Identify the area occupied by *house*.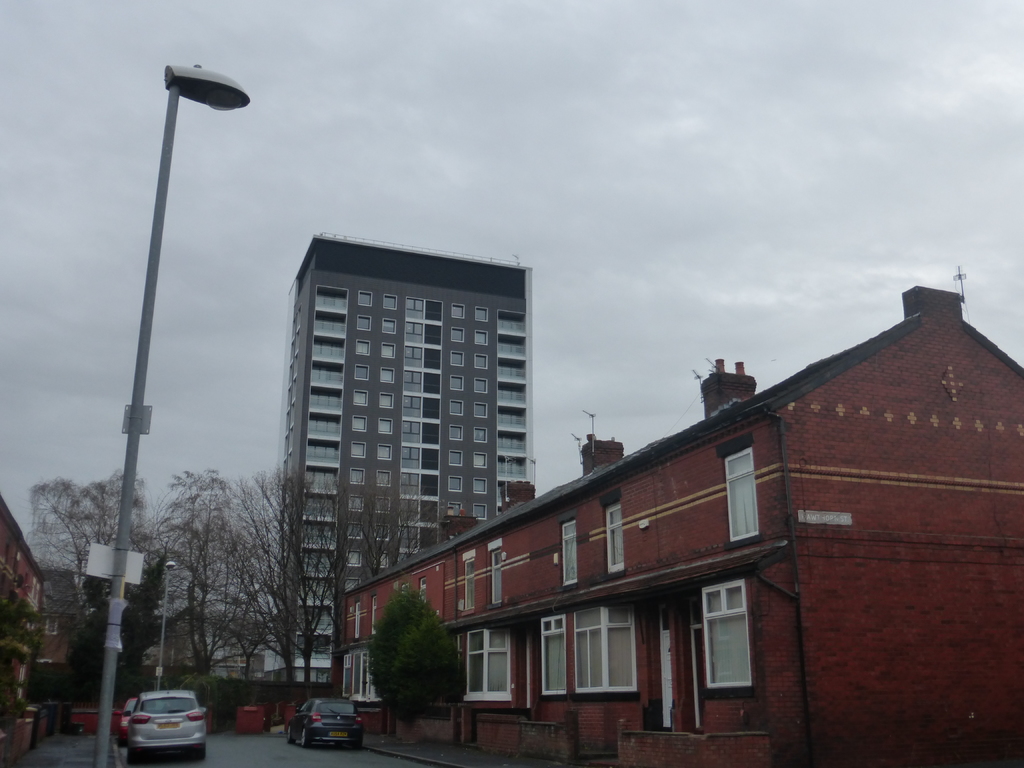
Area: locate(256, 227, 531, 680).
